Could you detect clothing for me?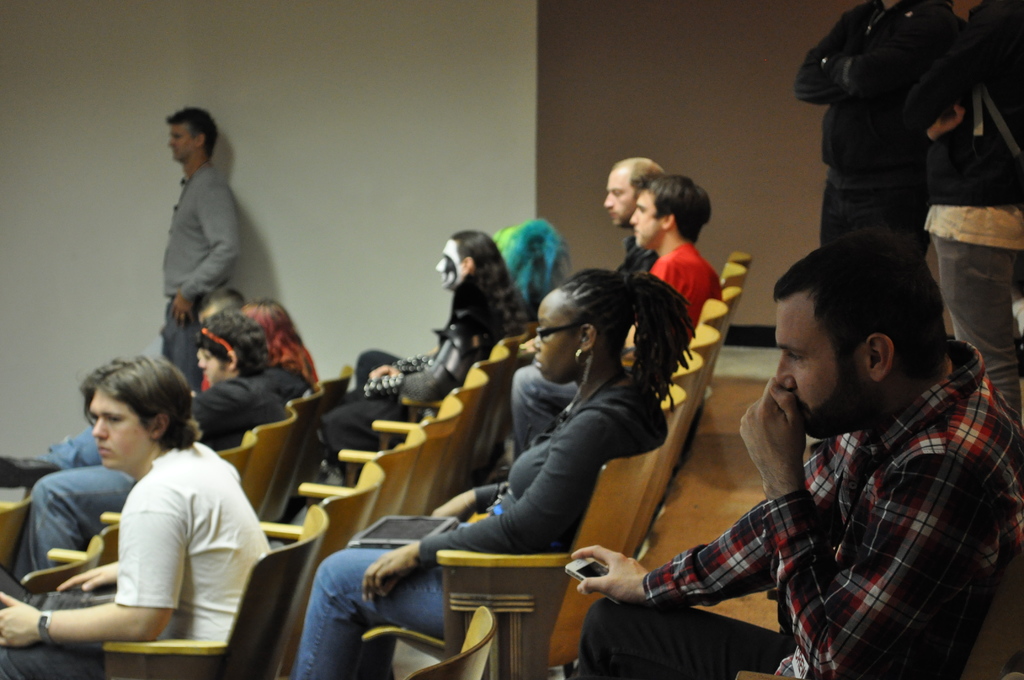
Detection result: {"x1": 647, "y1": 235, "x2": 735, "y2": 339}.
